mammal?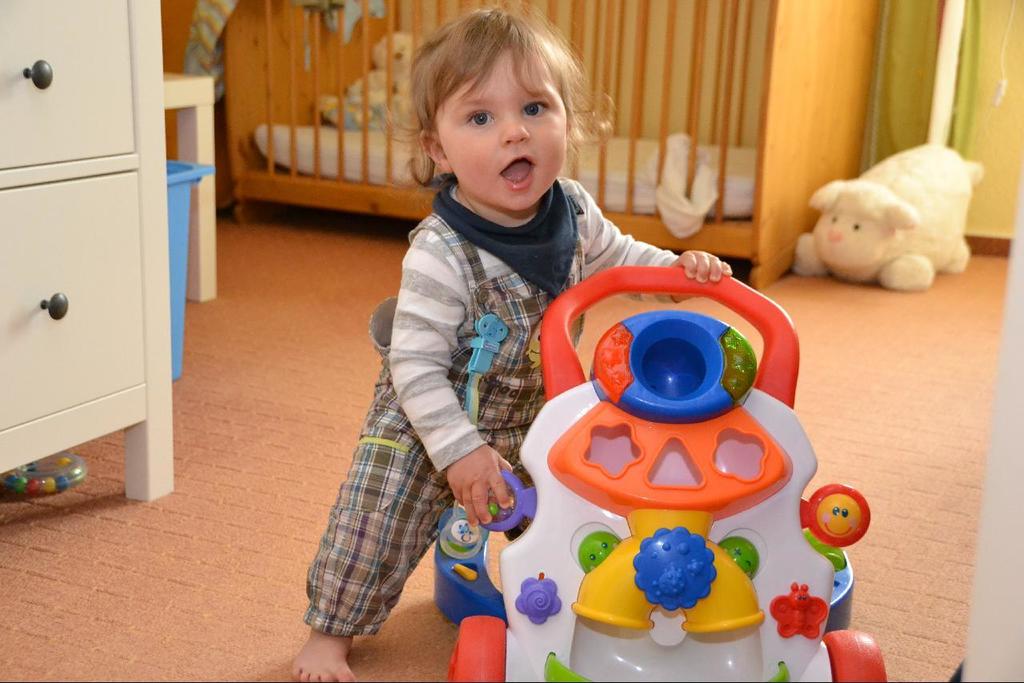
bbox(800, 138, 983, 295)
